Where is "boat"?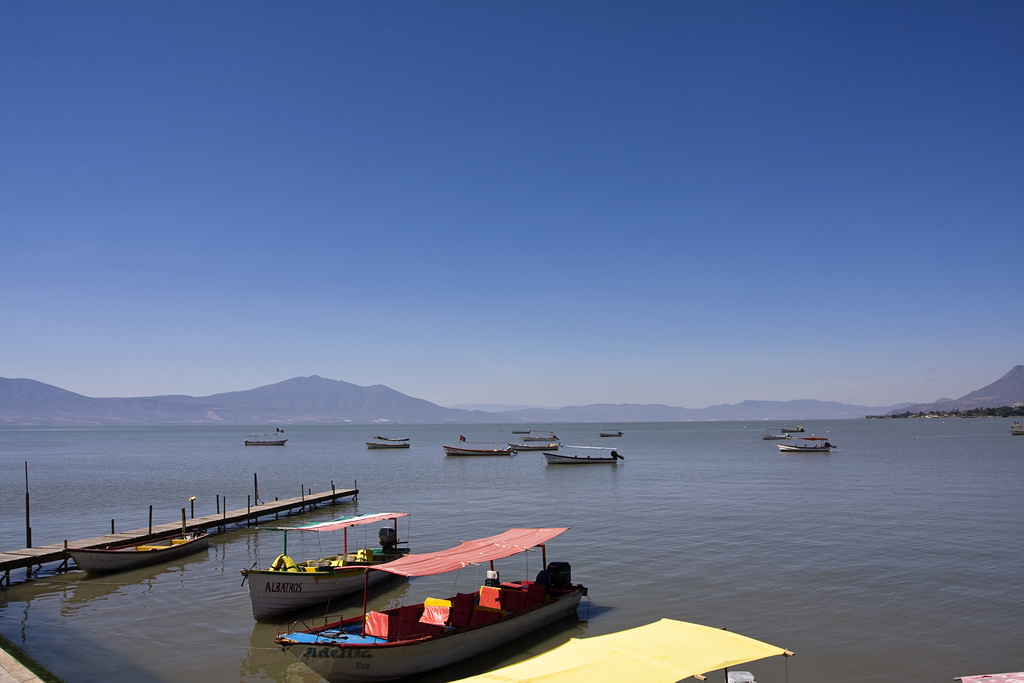
<region>455, 434, 470, 439</region>.
